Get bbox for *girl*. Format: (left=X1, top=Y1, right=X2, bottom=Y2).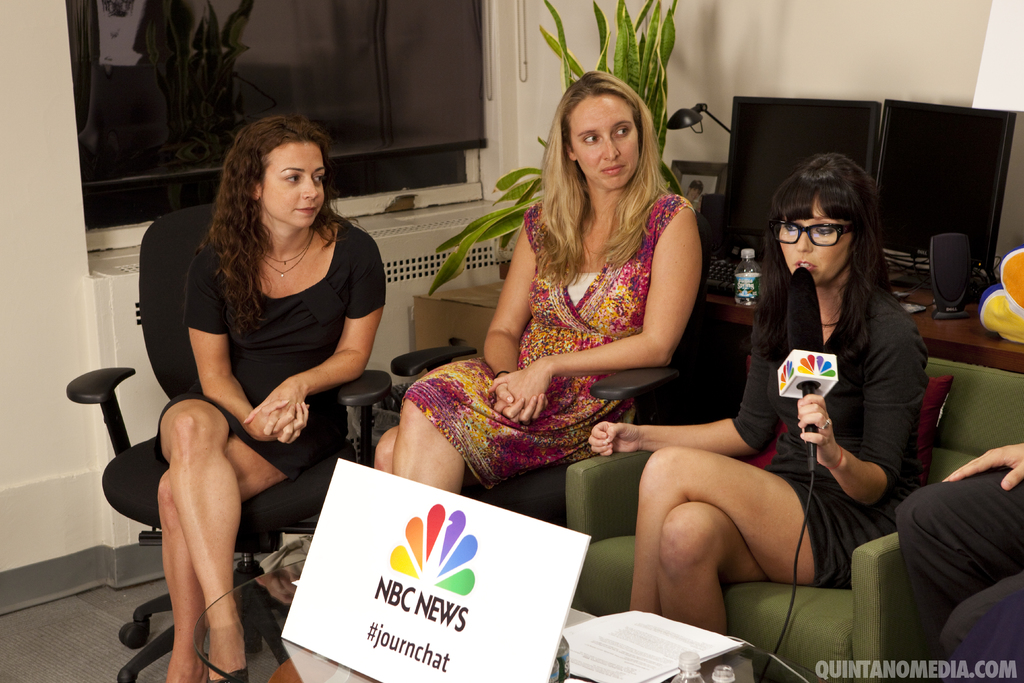
(left=629, top=150, right=906, bottom=603).
